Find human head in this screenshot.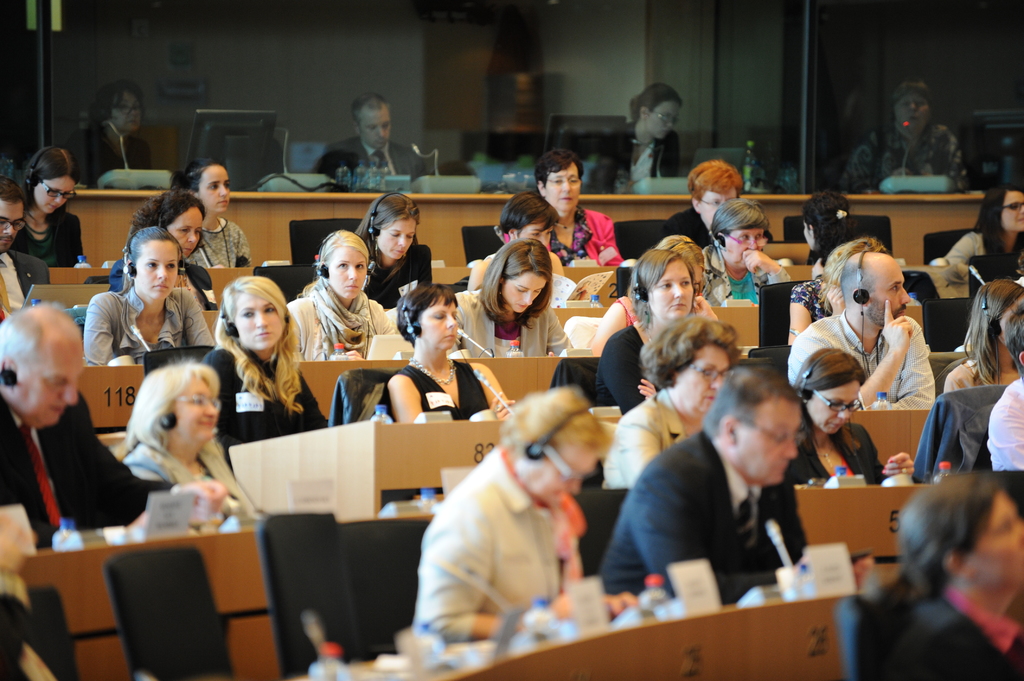
The bounding box for human head is bbox=[970, 277, 1023, 358].
